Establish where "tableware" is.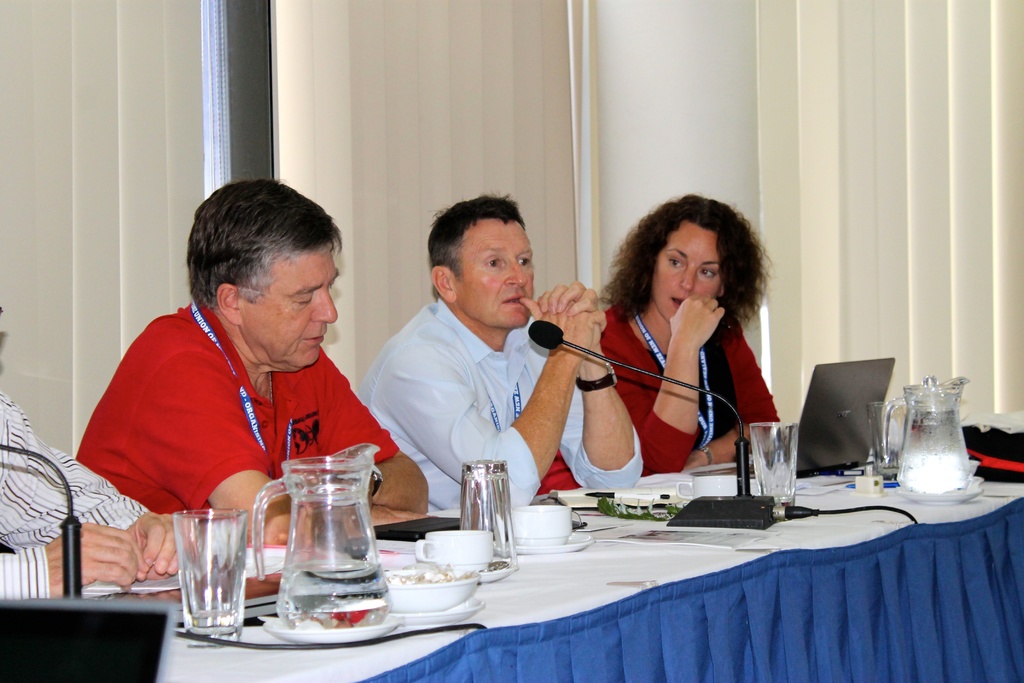
Established at left=414, top=521, right=486, bottom=564.
